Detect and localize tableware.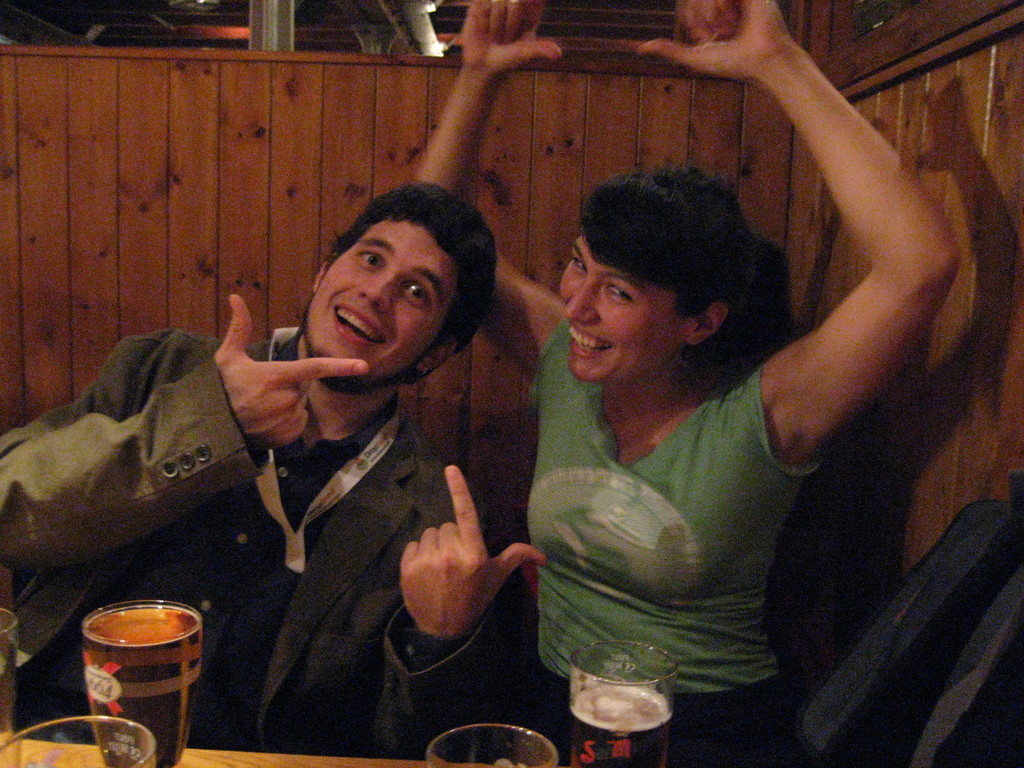
Localized at <region>0, 596, 24, 767</region>.
